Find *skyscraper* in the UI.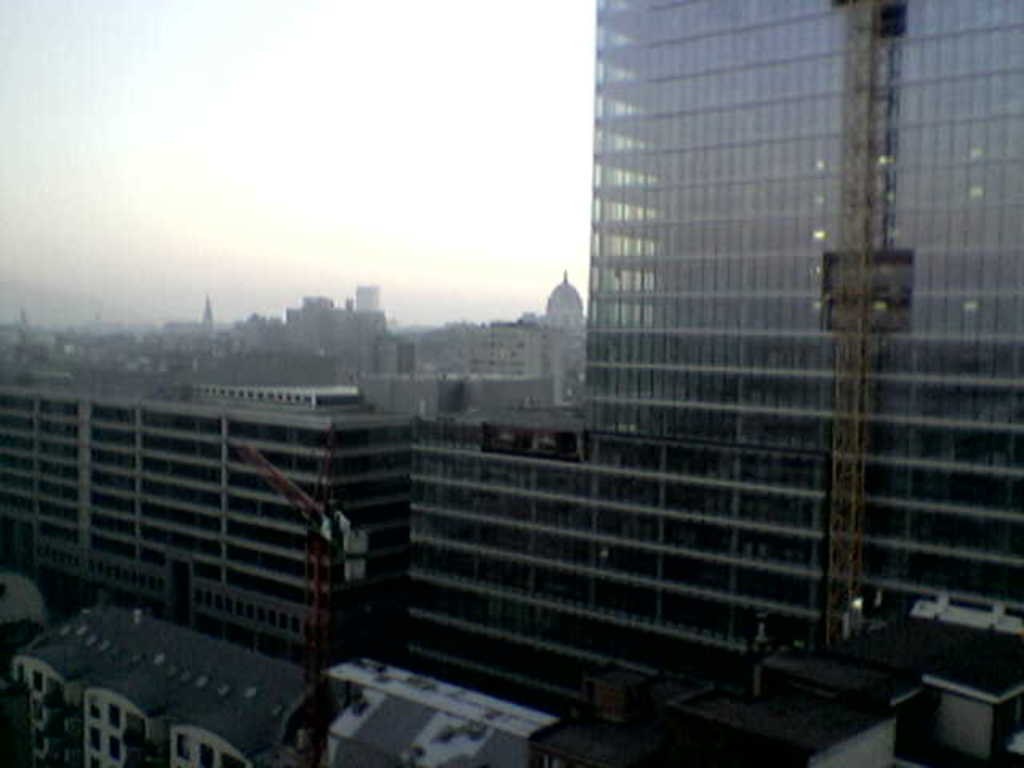
UI element at [474,320,576,381].
